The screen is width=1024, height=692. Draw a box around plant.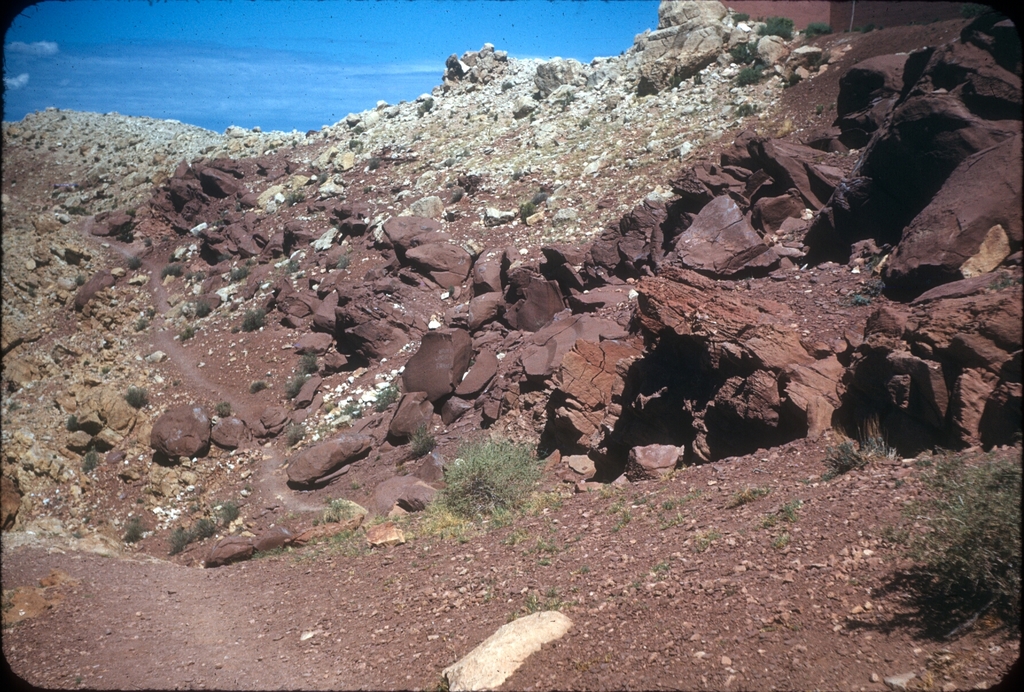
[left=177, top=323, right=198, bottom=341].
